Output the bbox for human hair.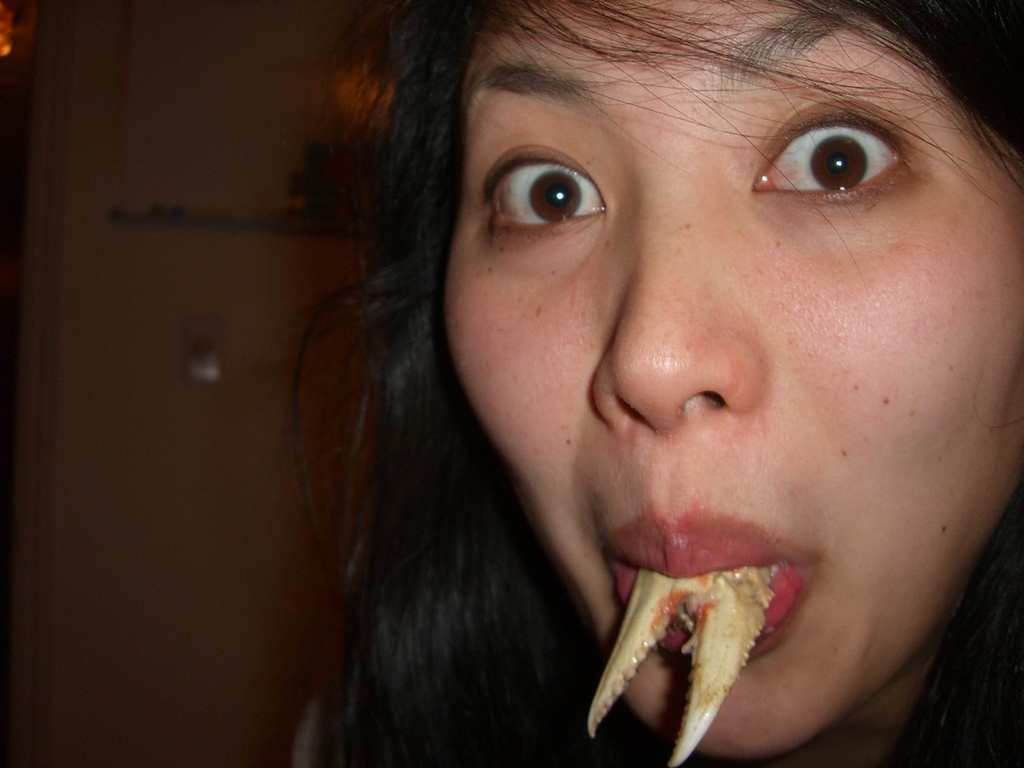
262, 0, 1023, 767.
